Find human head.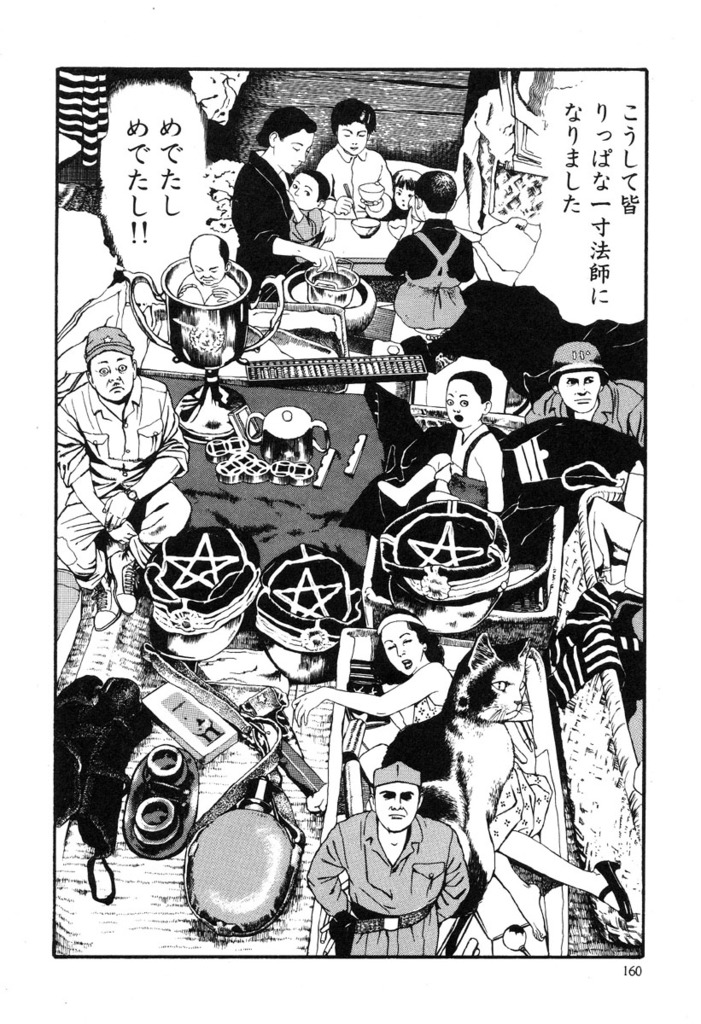
crop(378, 616, 421, 674).
